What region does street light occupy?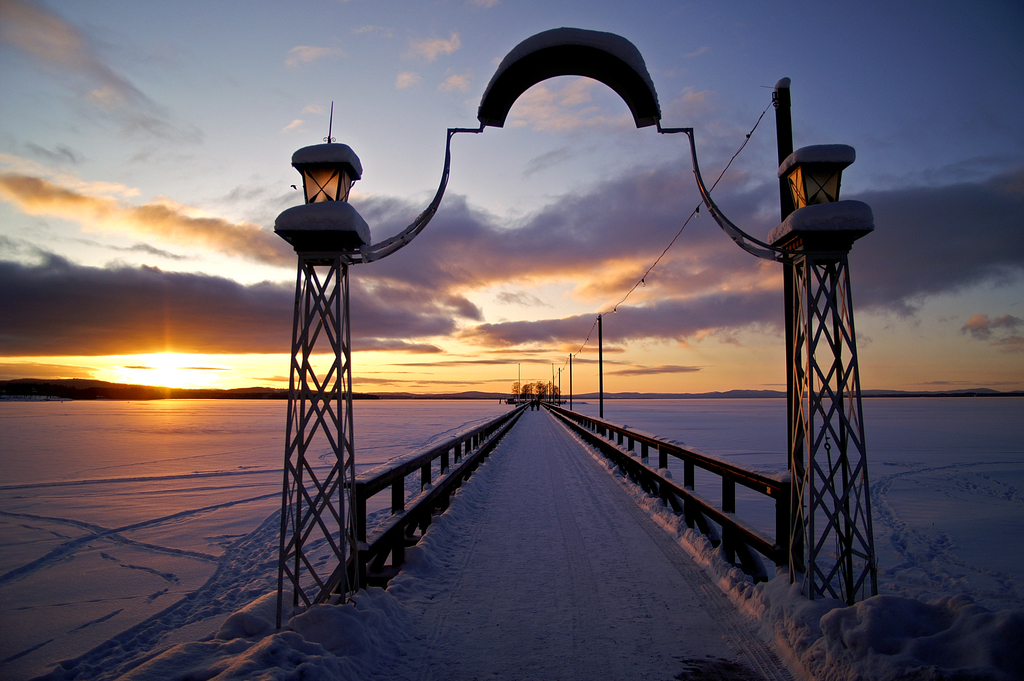
767/142/876/610.
